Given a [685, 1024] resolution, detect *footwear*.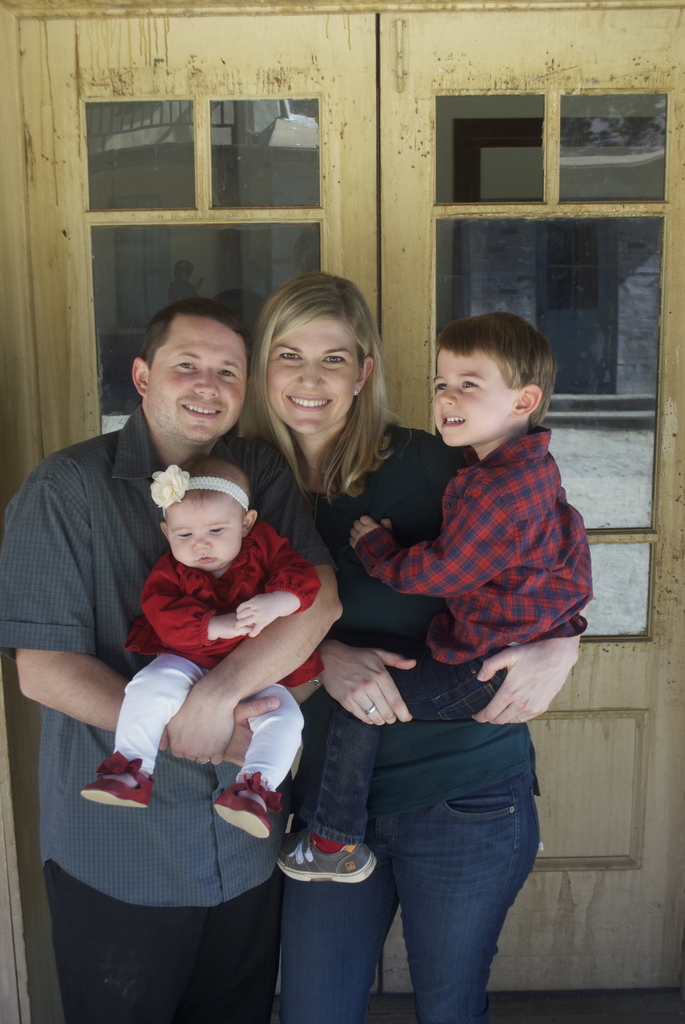
bbox(215, 771, 283, 839).
